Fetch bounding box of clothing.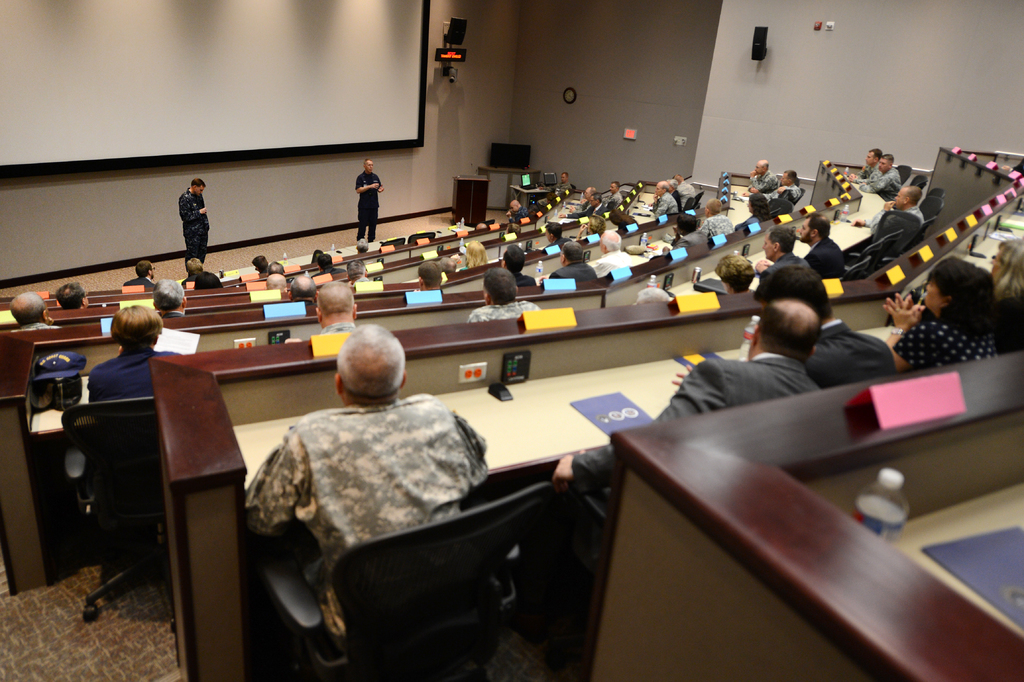
Bbox: 653 190 677 214.
